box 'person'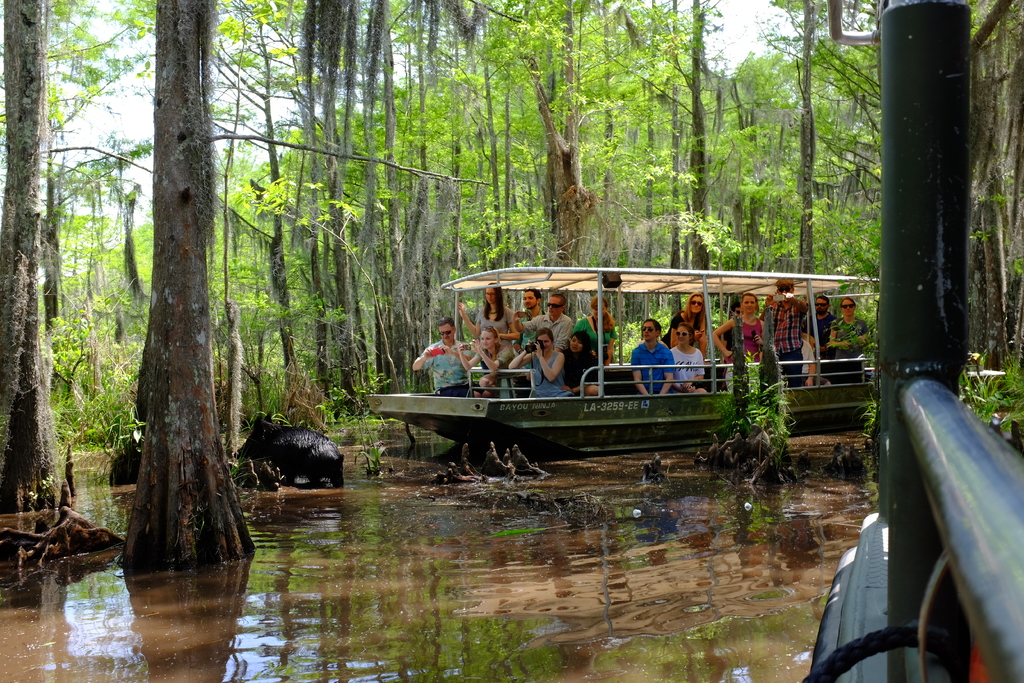
Rect(709, 292, 764, 390)
